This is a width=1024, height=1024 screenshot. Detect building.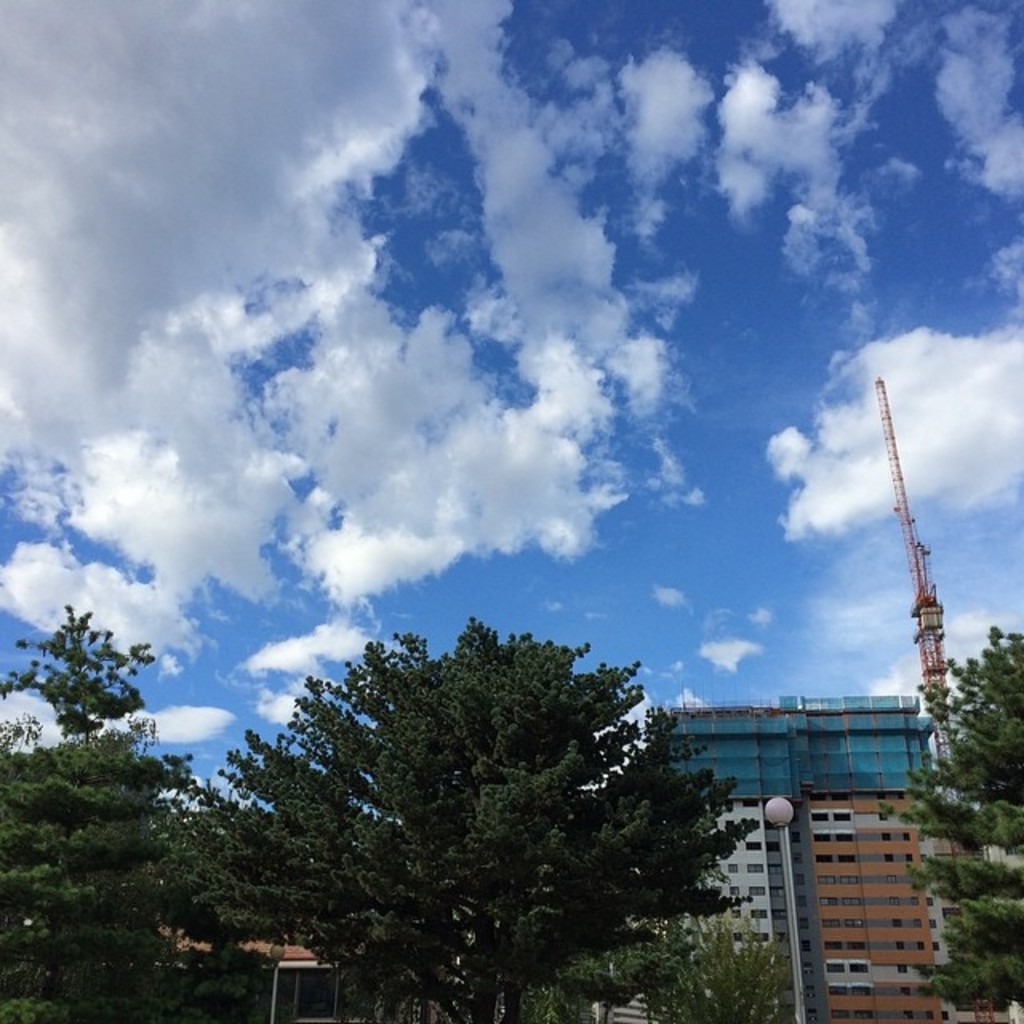
(x1=659, y1=691, x2=1022, y2=1022).
